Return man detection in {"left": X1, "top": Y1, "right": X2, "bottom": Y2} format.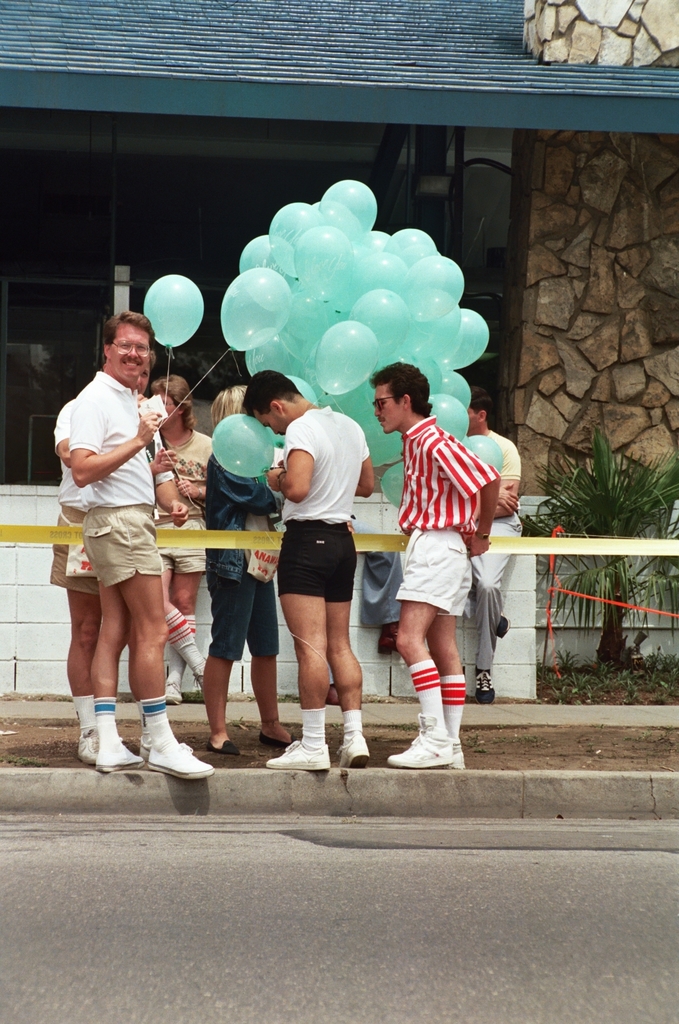
{"left": 48, "top": 399, "right": 102, "bottom": 767}.
